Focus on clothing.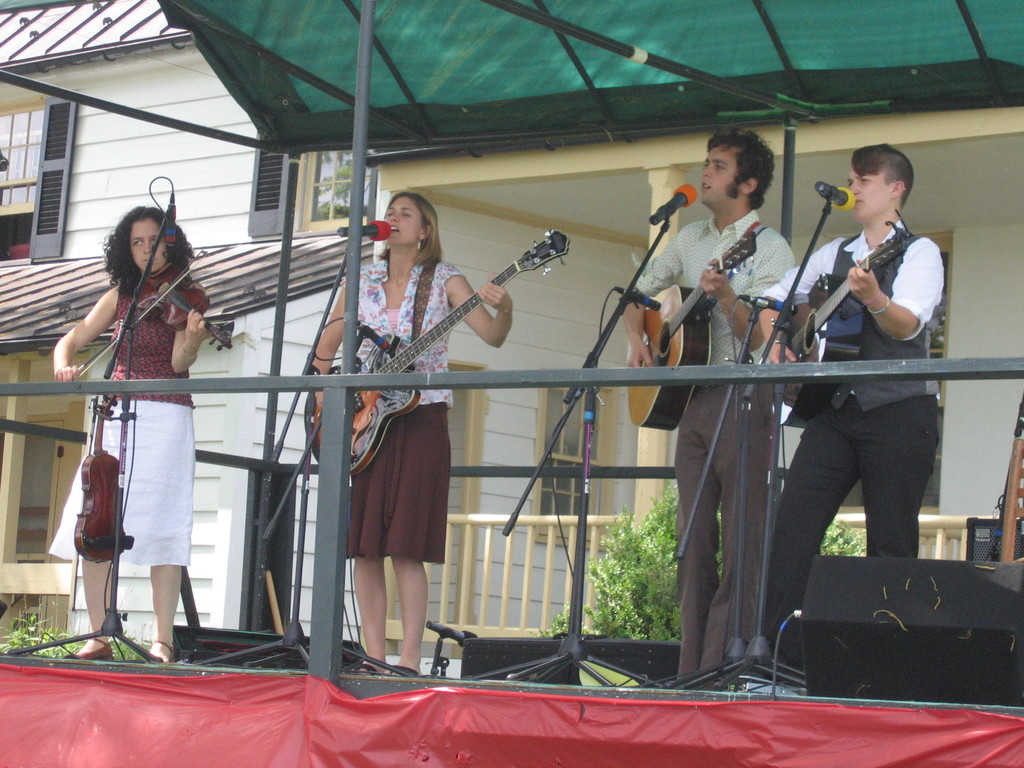
Focused at x1=771 y1=150 x2=961 y2=621.
